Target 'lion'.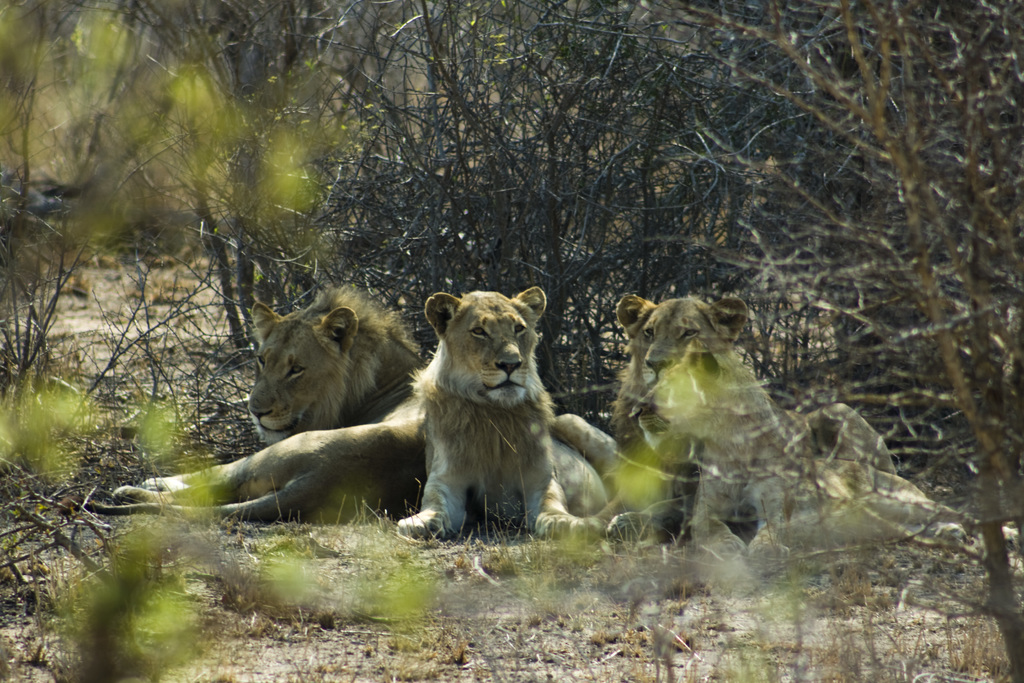
Target region: left=607, top=336, right=937, bottom=572.
